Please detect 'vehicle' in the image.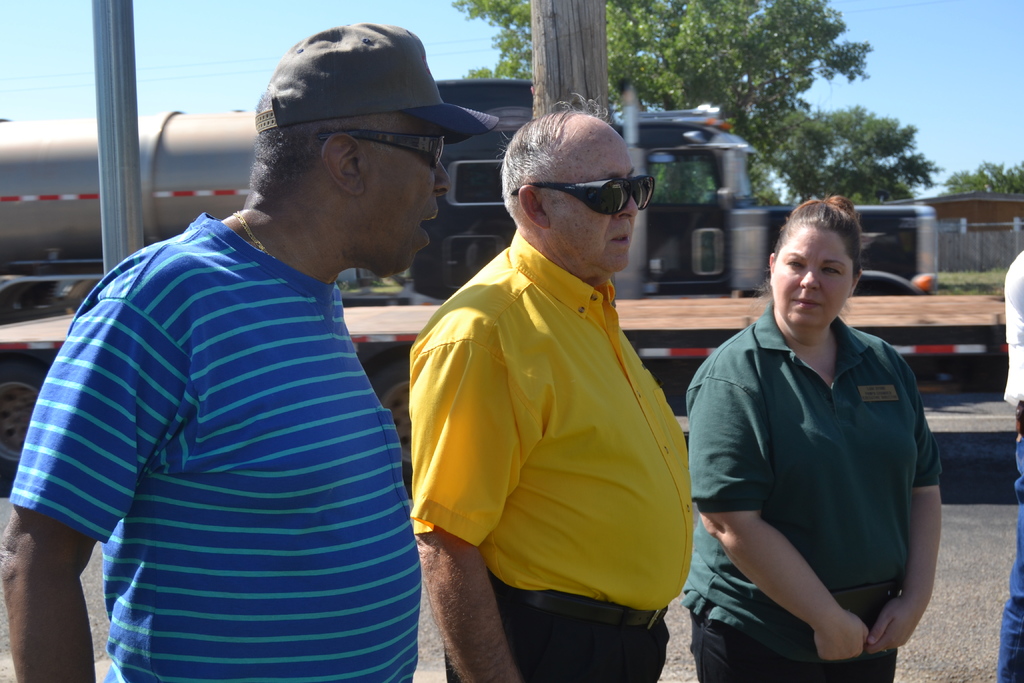
x1=0 y1=75 x2=937 y2=324.
